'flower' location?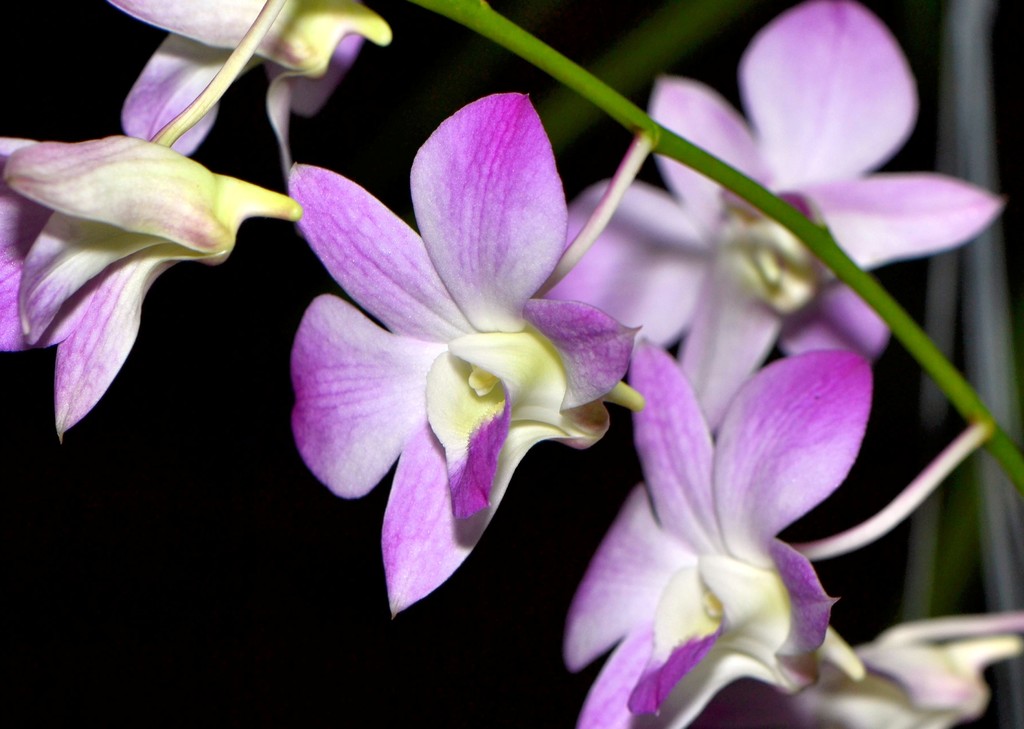
bbox=[101, 0, 394, 159]
